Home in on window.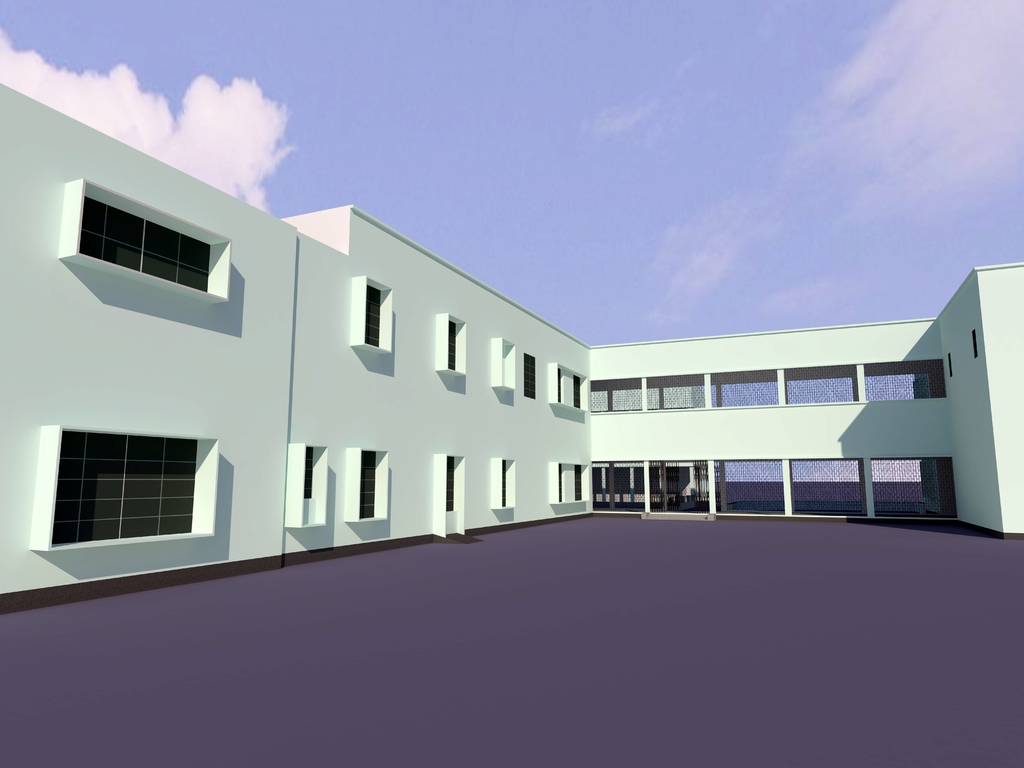
Homed in at 435, 314, 466, 376.
